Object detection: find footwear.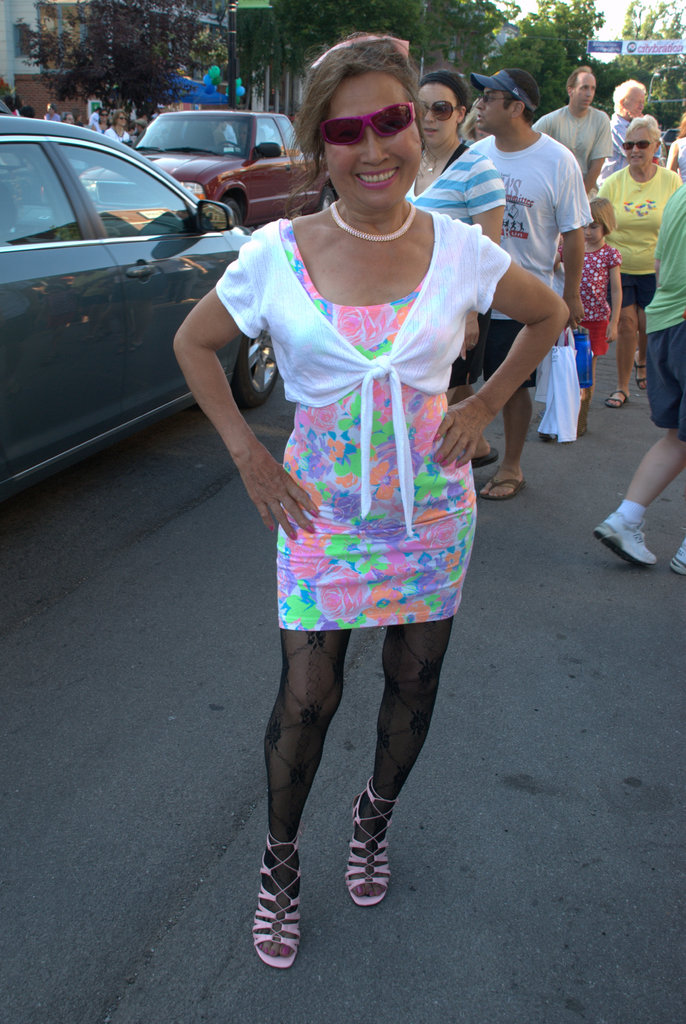
{"x1": 346, "y1": 781, "x2": 398, "y2": 906}.
